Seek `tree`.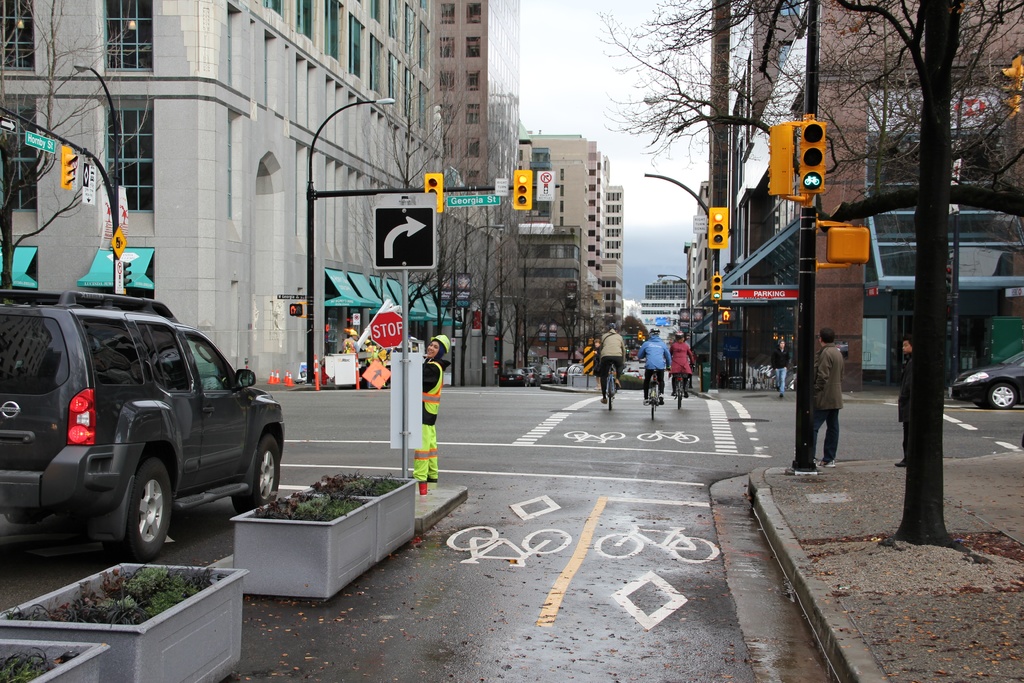
pyautogui.locateOnScreen(460, 118, 522, 378).
